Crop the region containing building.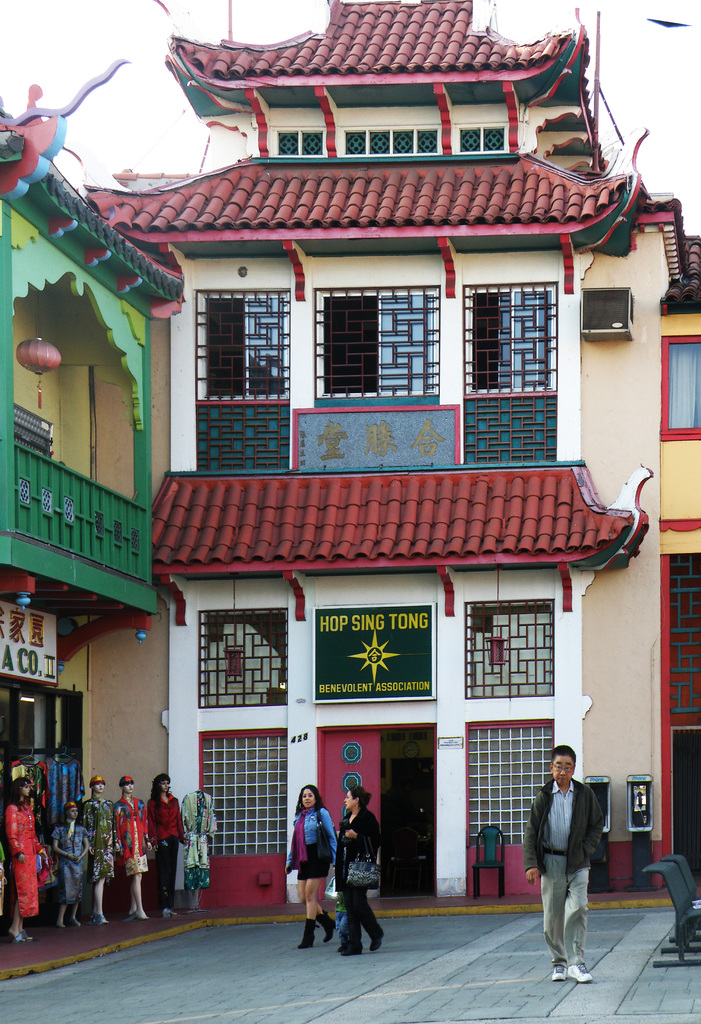
Crop region: 656 232 700 891.
